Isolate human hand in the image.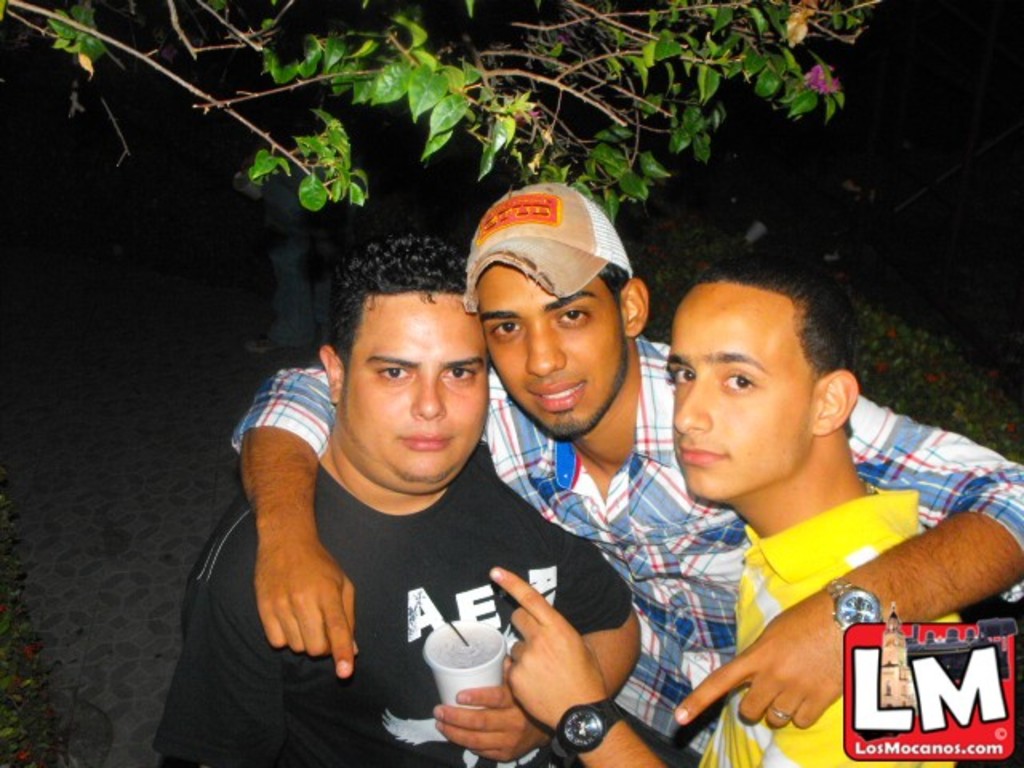
Isolated region: [left=432, top=659, right=550, bottom=765].
